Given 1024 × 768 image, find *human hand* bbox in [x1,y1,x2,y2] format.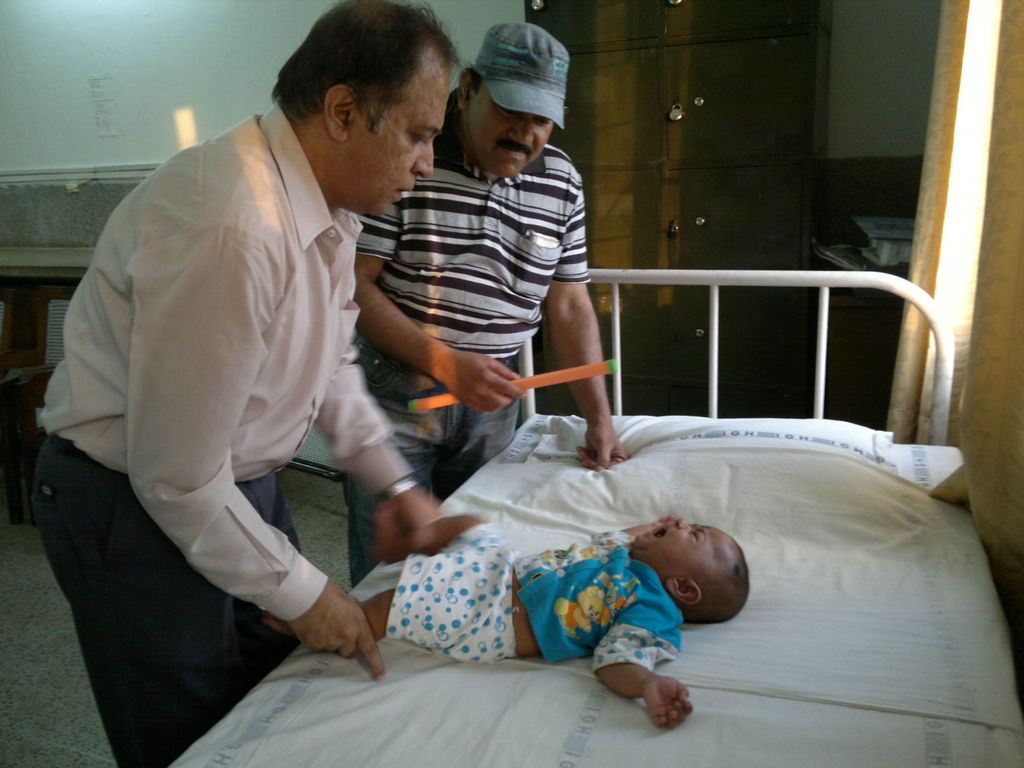
[575,421,629,474].
